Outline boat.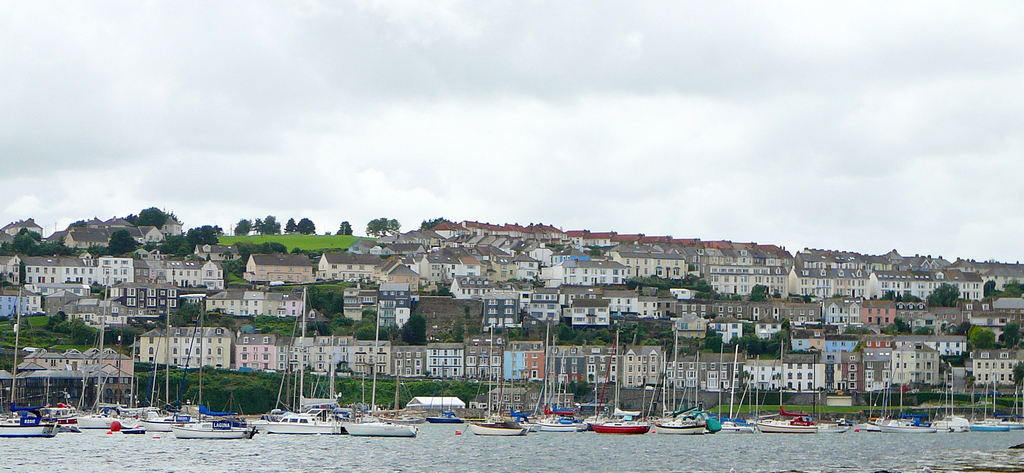
Outline: (344, 301, 419, 437).
